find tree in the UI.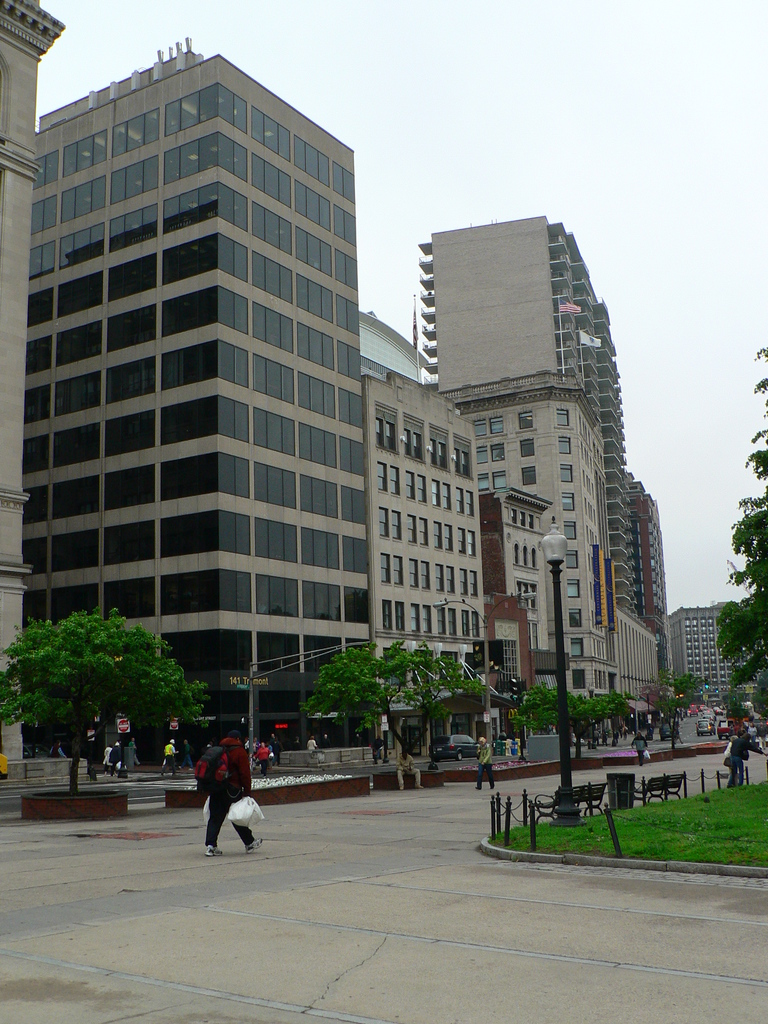
UI element at (509, 682, 634, 754).
